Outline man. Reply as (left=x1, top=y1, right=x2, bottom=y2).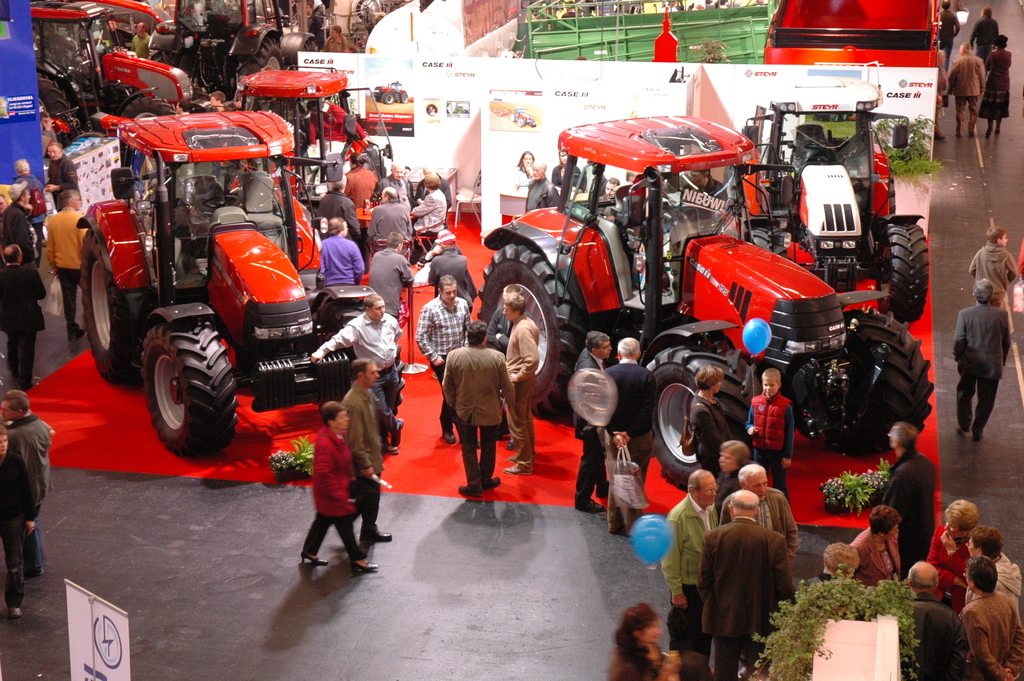
(left=0, top=241, right=52, bottom=379).
